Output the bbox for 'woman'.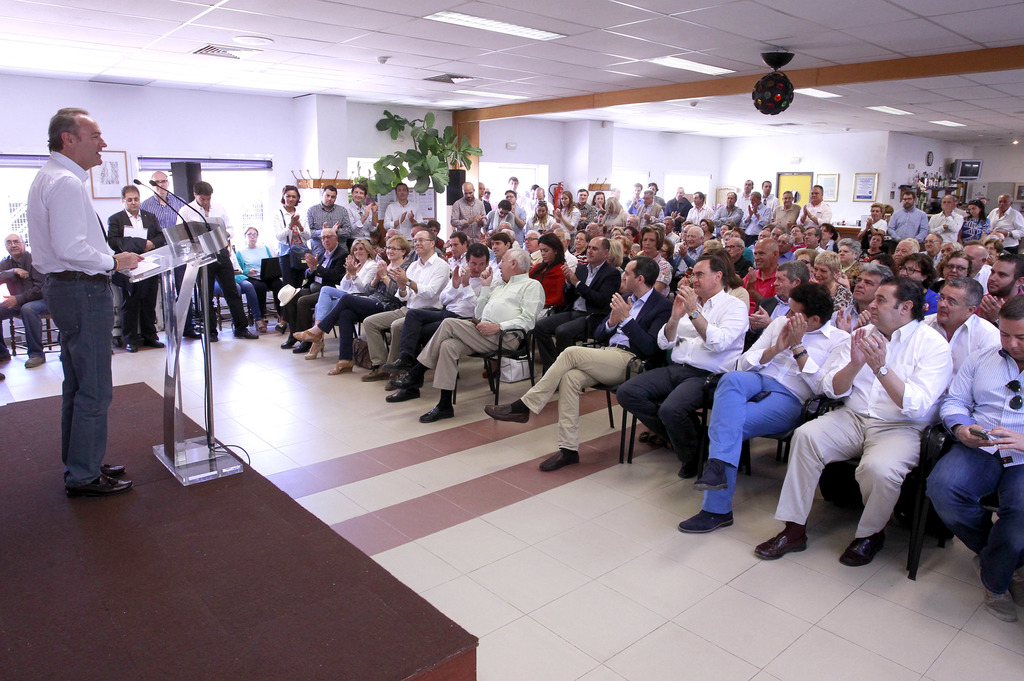
pyautogui.locateOnScreen(700, 220, 714, 243).
